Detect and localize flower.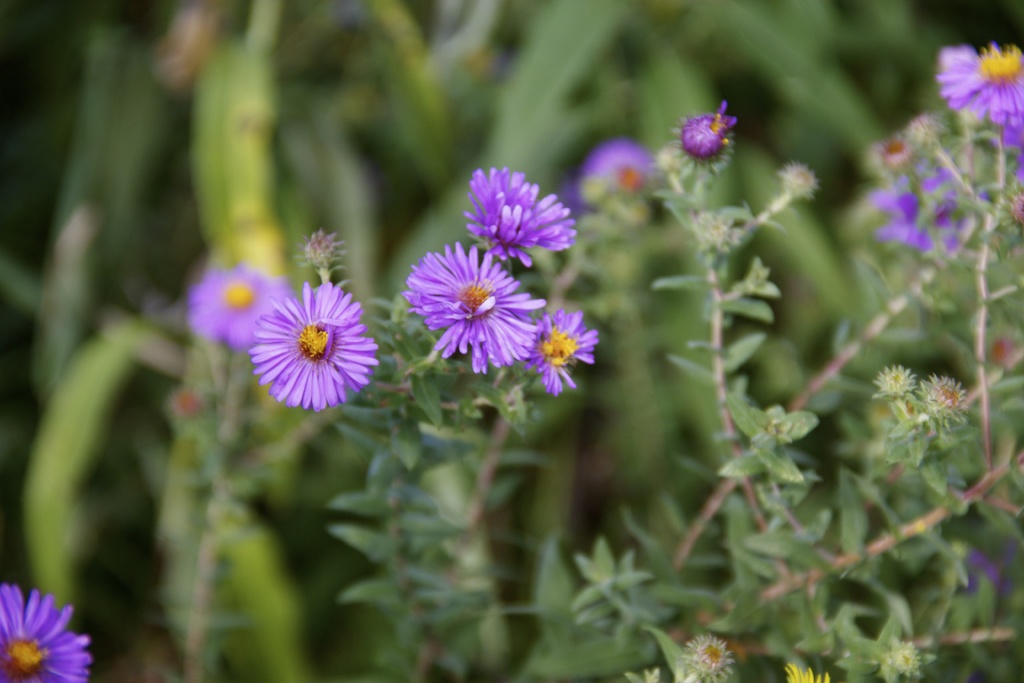
Localized at <region>189, 262, 287, 350</region>.
